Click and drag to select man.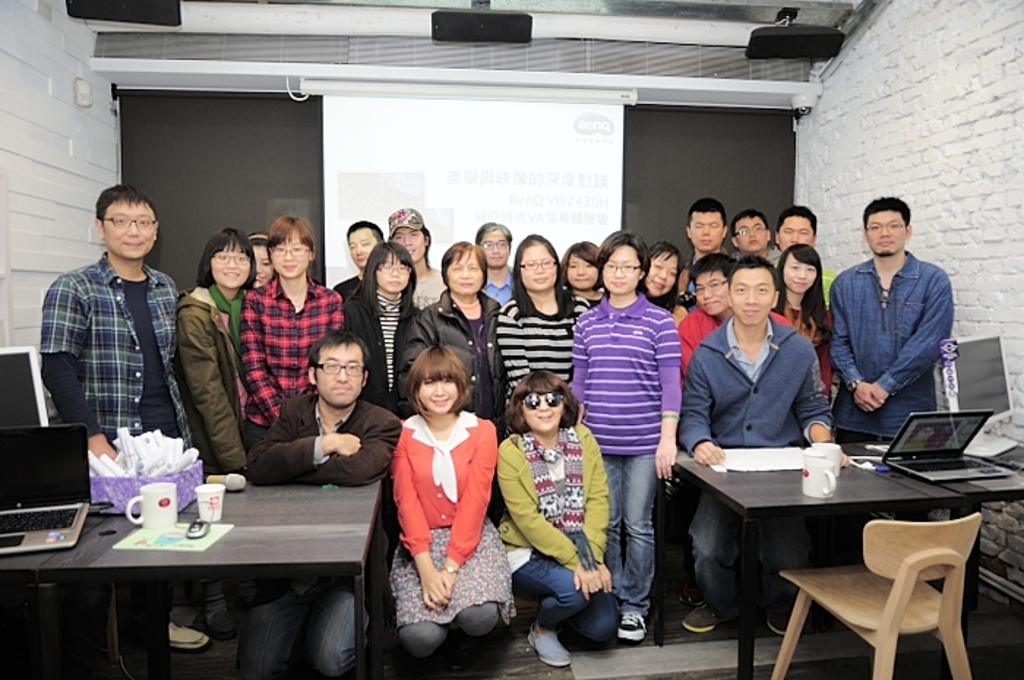
Selection: (683,249,843,642).
